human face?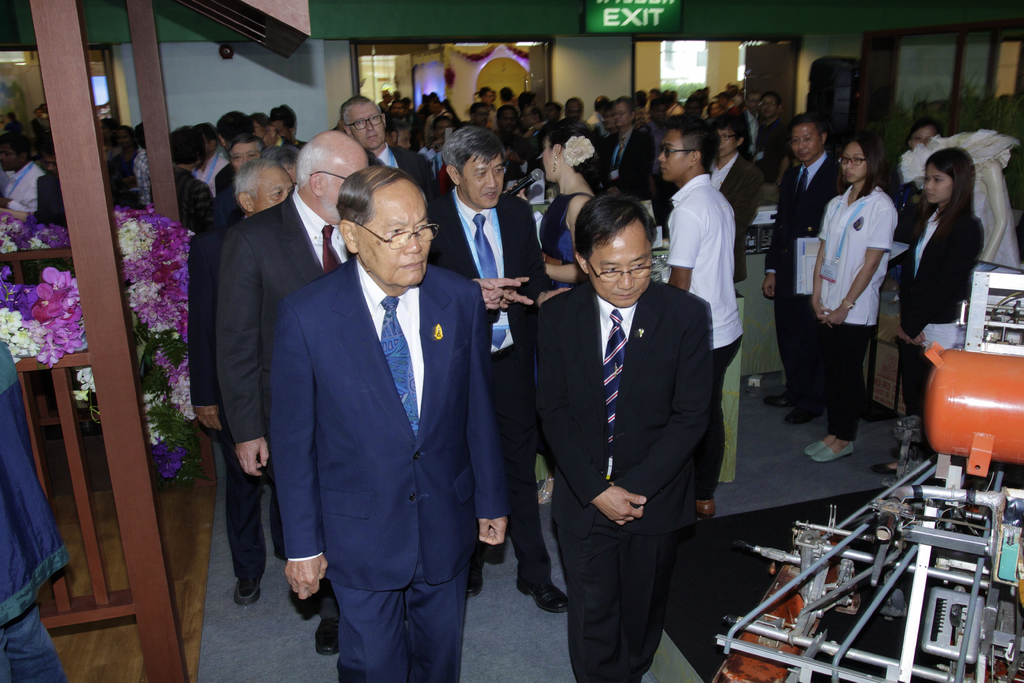
<box>588,223,653,303</box>
